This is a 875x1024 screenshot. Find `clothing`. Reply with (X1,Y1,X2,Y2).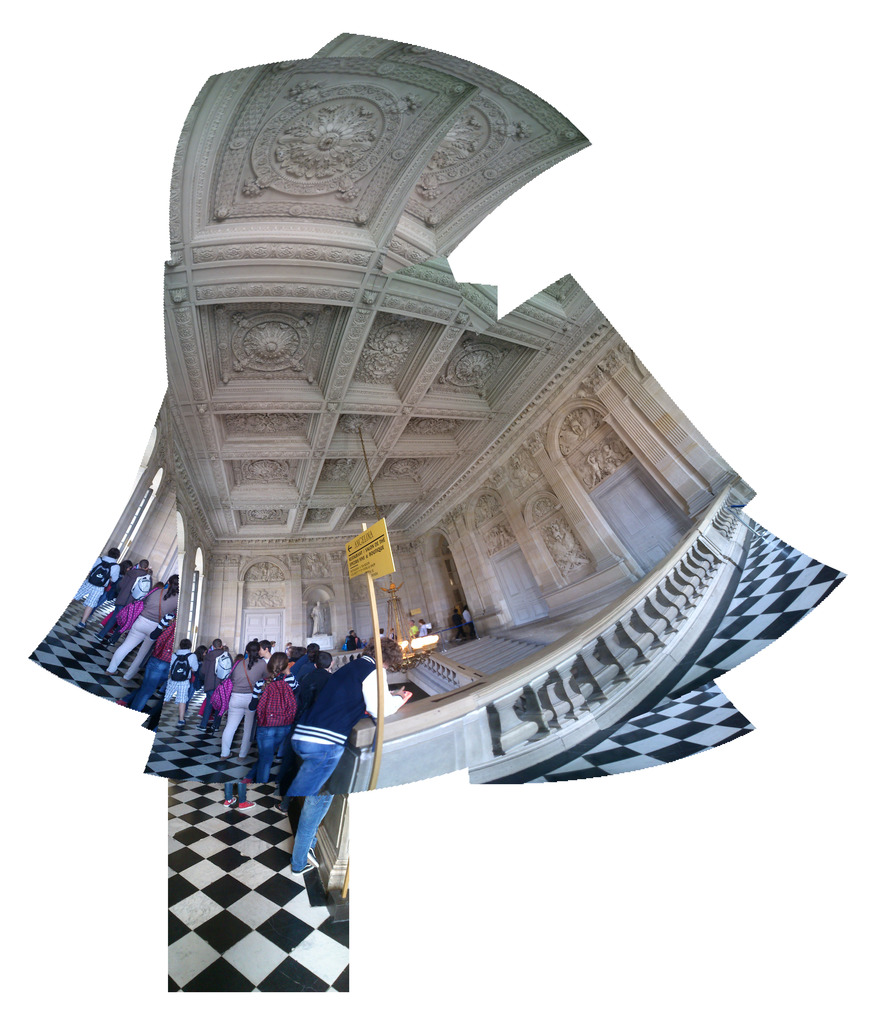
(103,588,156,616).
